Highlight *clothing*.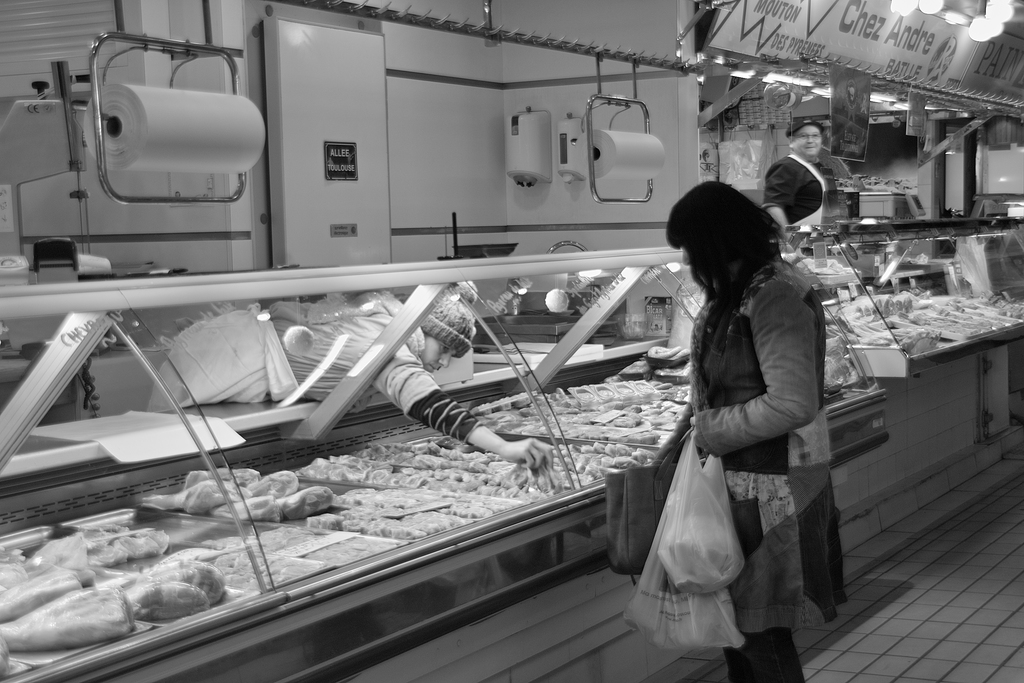
Highlighted region: 140, 282, 490, 449.
